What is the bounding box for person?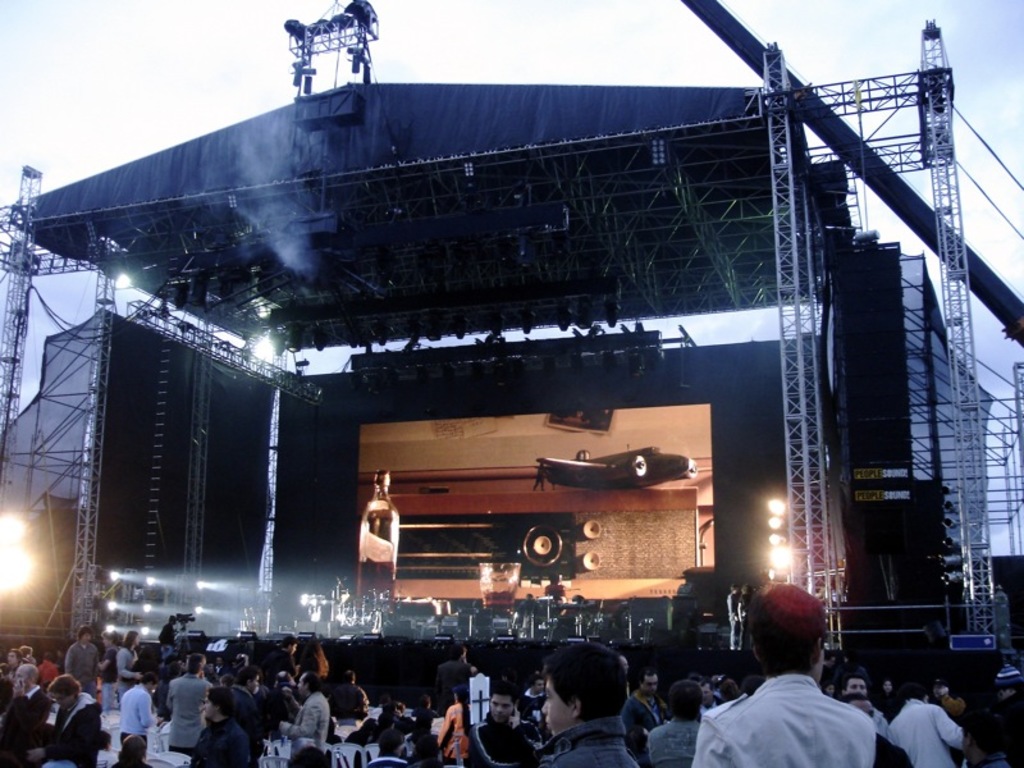
BBox(735, 581, 756, 649).
